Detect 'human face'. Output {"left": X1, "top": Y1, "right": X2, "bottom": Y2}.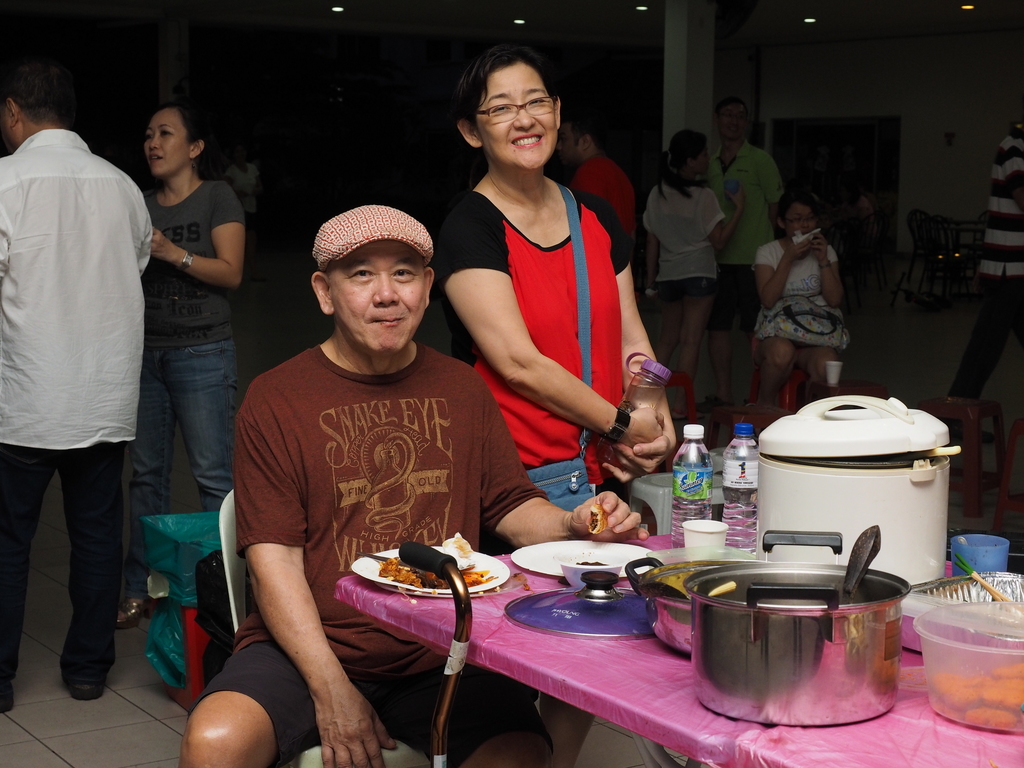
{"left": 778, "top": 200, "right": 816, "bottom": 239}.
